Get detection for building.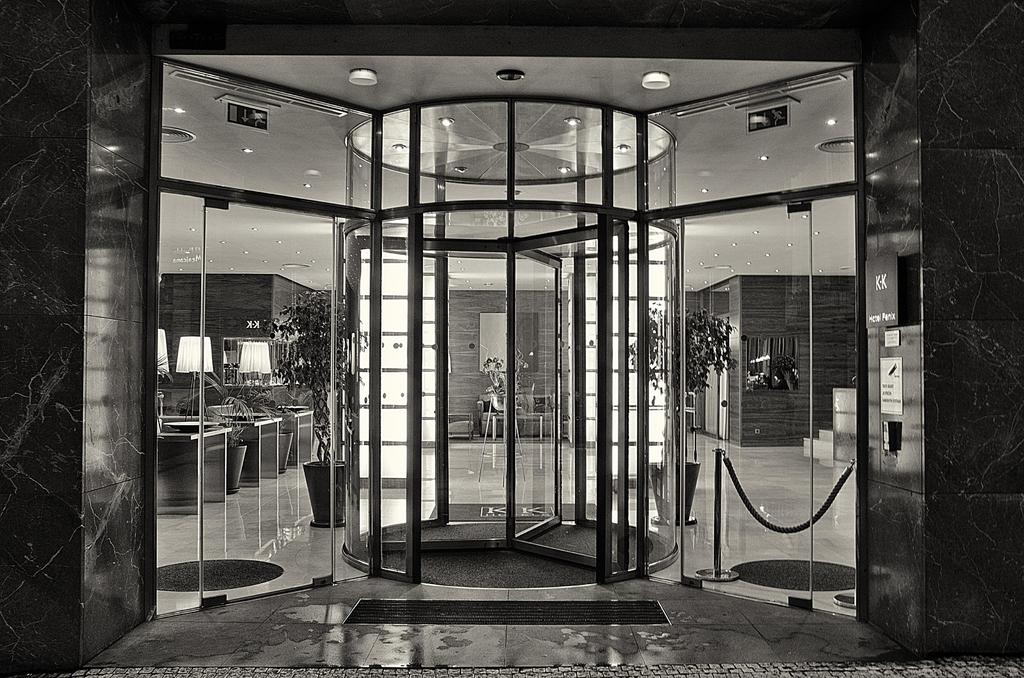
Detection: detection(3, 0, 1023, 677).
